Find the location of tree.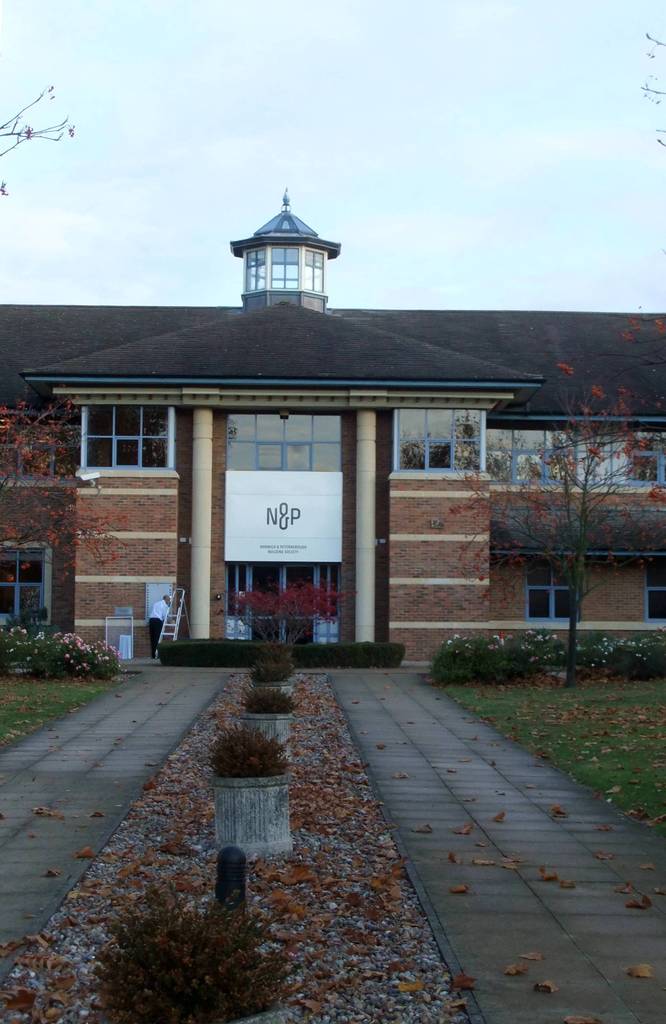
Location: bbox(614, 28, 665, 515).
